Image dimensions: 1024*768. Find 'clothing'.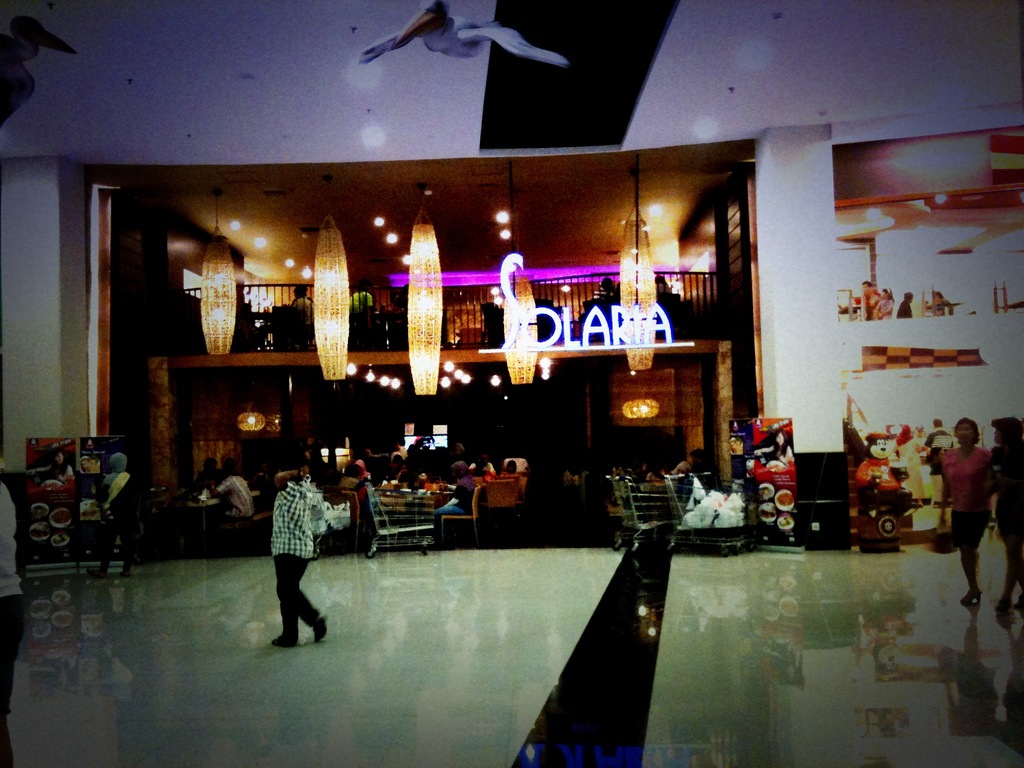
501 467 518 479.
